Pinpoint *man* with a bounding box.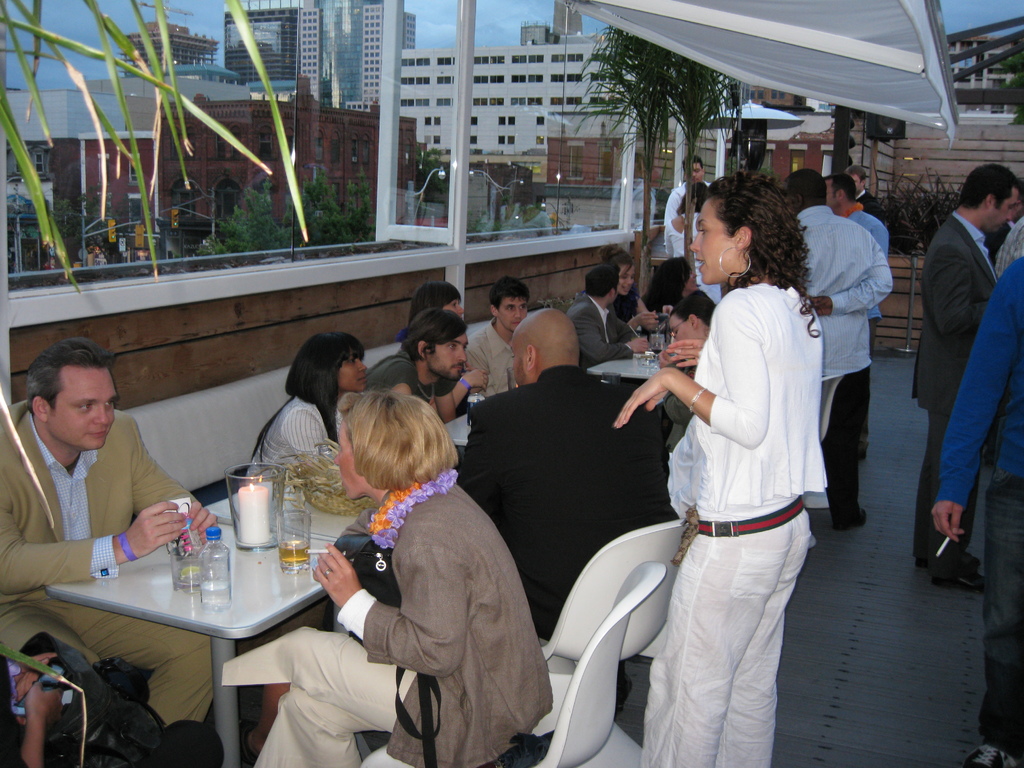
[x1=0, y1=341, x2=230, y2=727].
